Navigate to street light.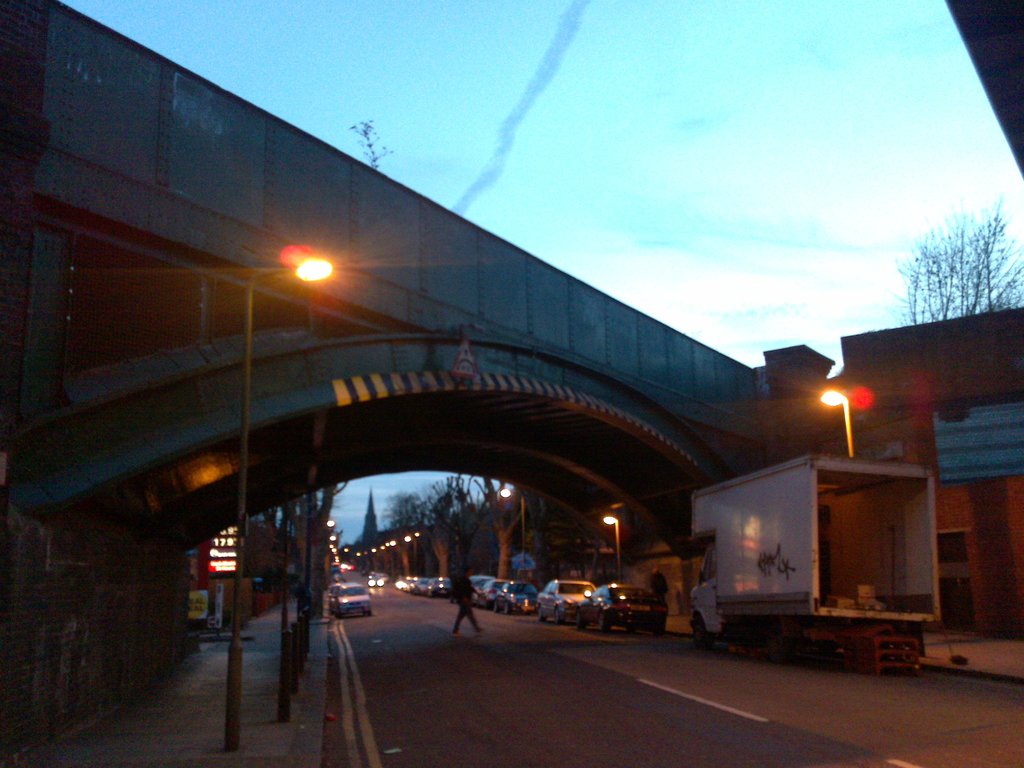
Navigation target: {"left": 232, "top": 244, "right": 342, "bottom": 756}.
